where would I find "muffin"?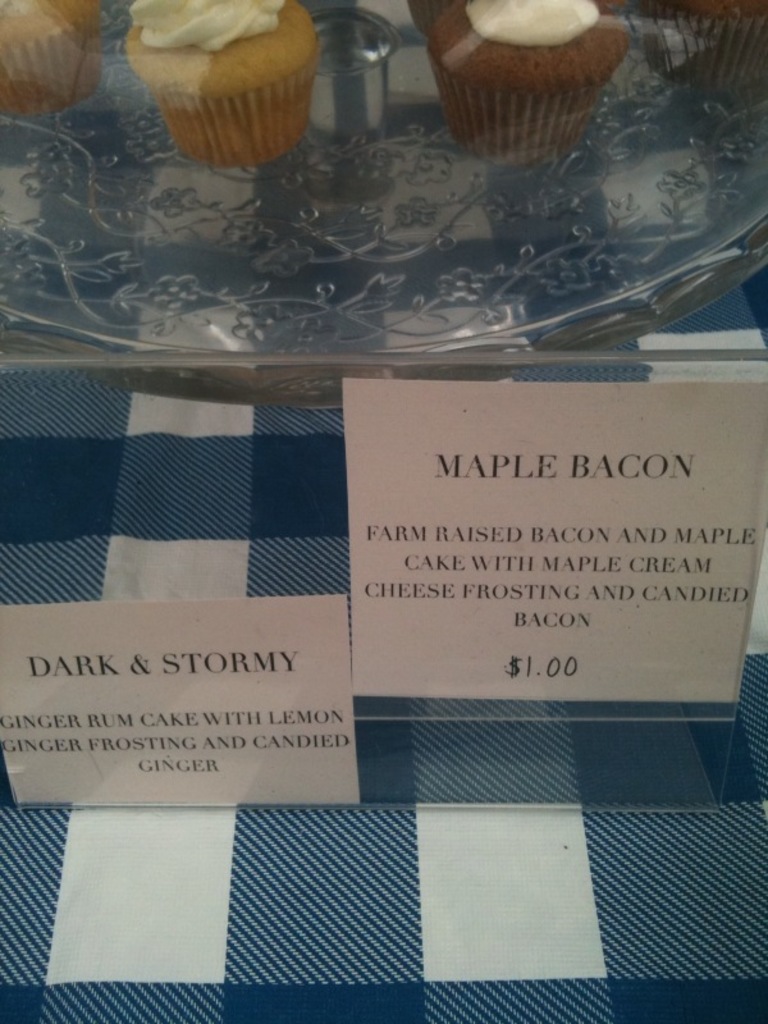
At x1=407 y1=0 x2=452 y2=45.
